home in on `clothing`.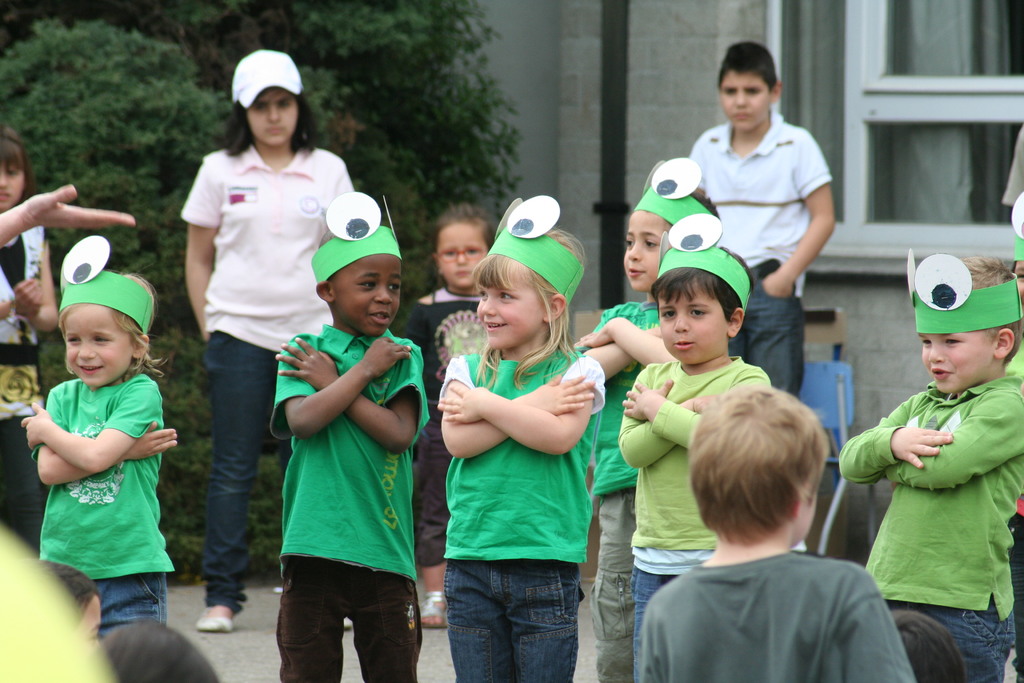
Homed in at Rect(444, 343, 589, 572).
